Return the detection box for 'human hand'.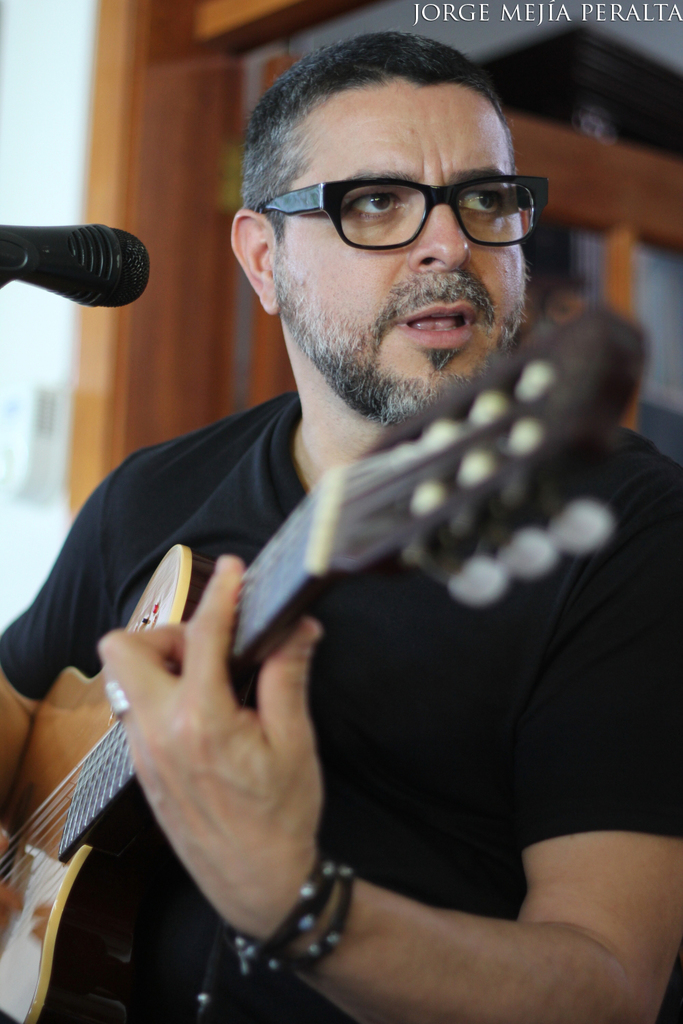
left=81, top=590, right=351, bottom=961.
